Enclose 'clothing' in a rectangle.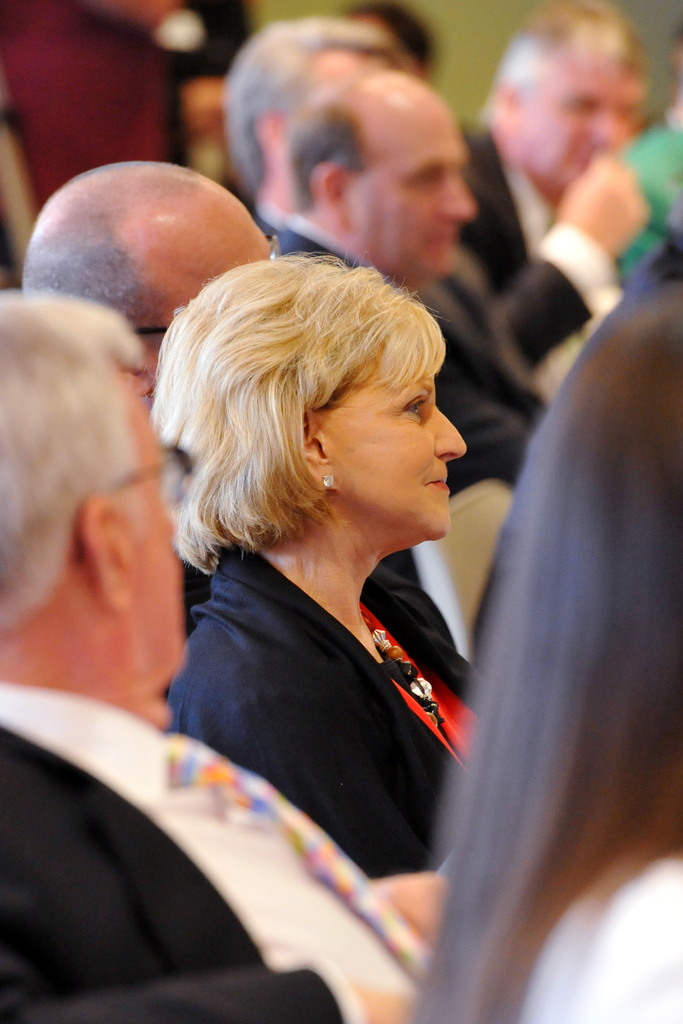
(276,214,545,498).
